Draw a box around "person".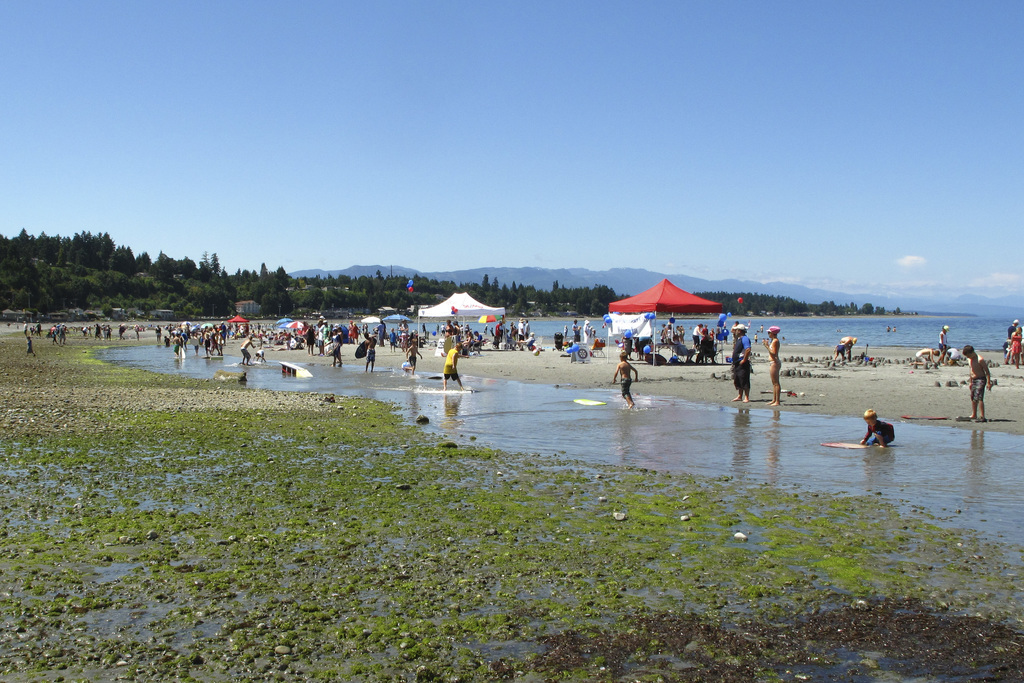
Rect(508, 320, 518, 338).
